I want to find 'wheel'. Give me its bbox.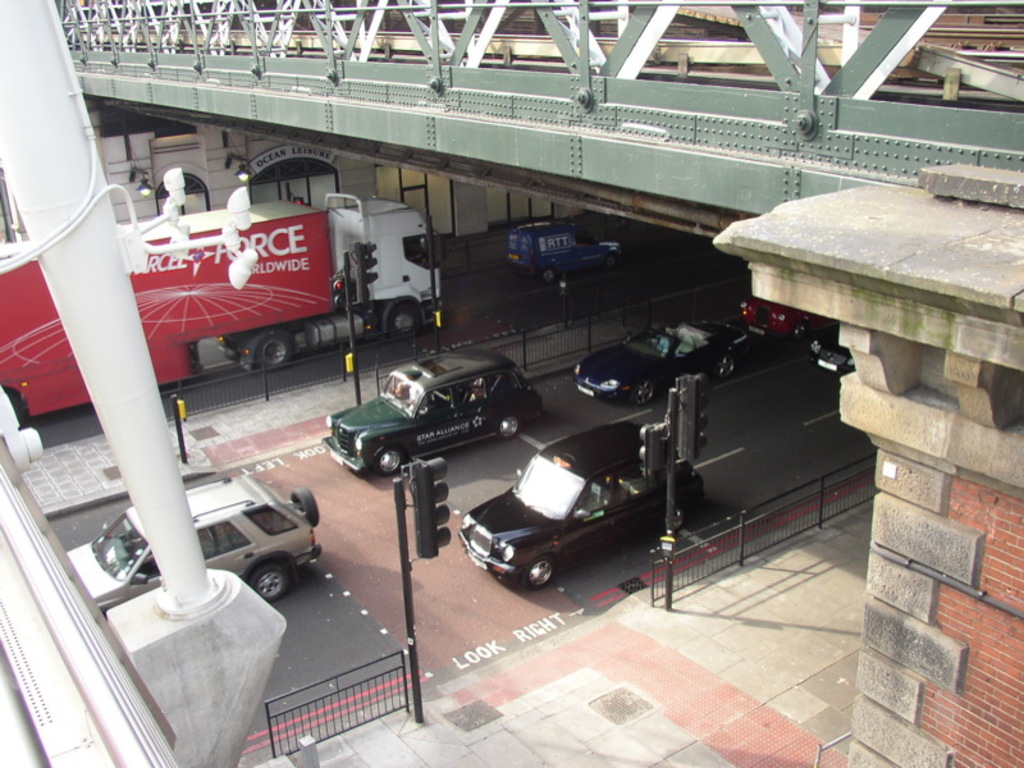
x1=521, y1=554, x2=558, y2=590.
